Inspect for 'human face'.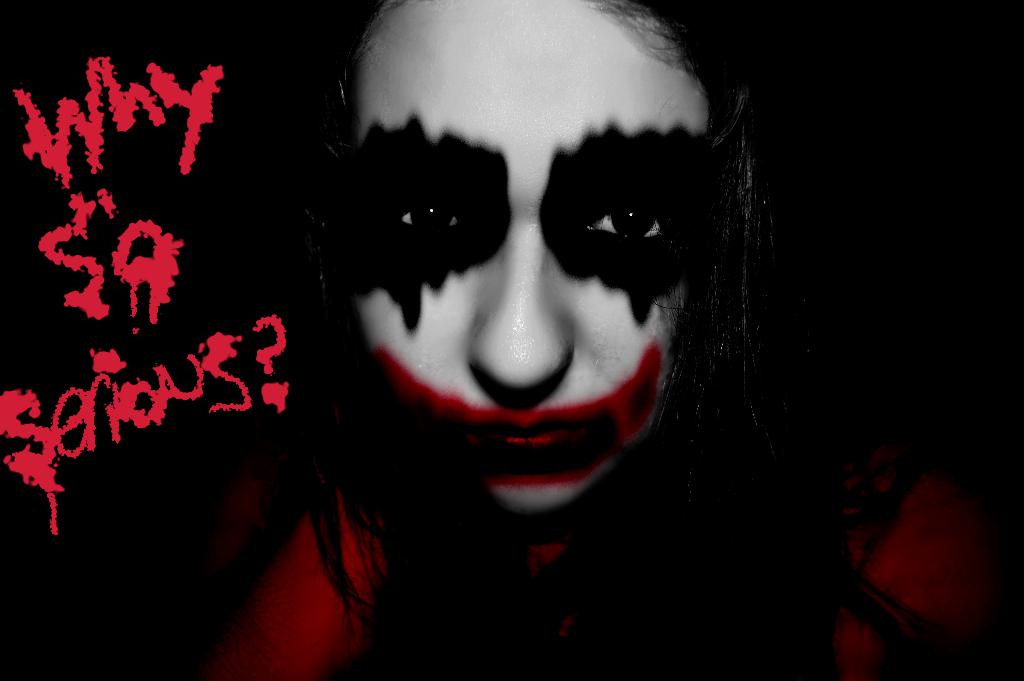
Inspection: [left=351, top=0, right=709, bottom=516].
